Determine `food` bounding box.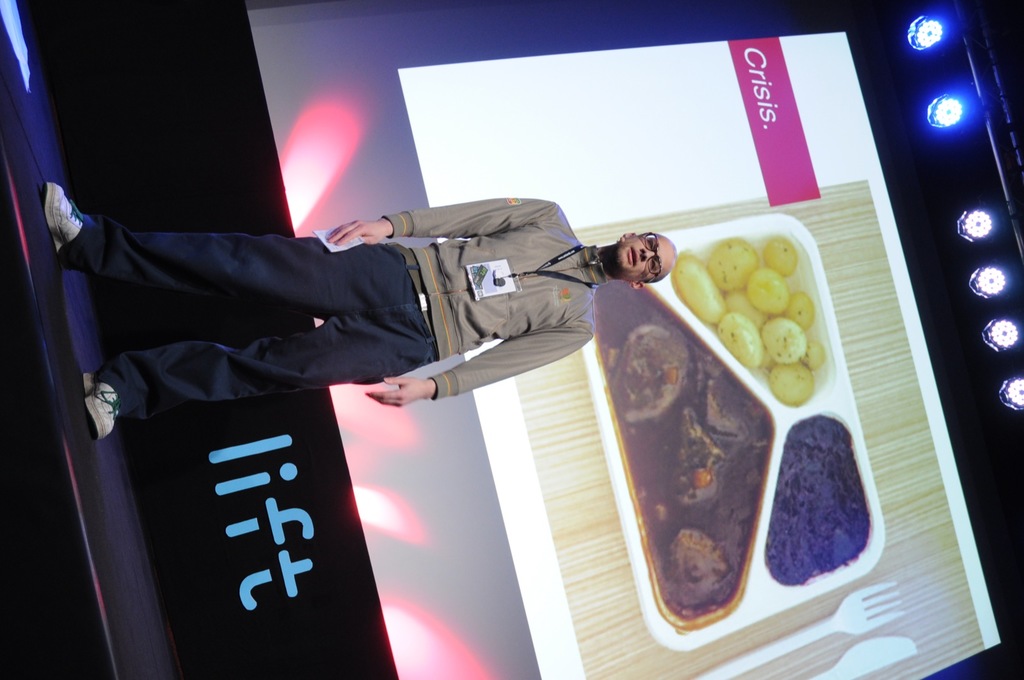
Determined: (591, 279, 774, 631).
